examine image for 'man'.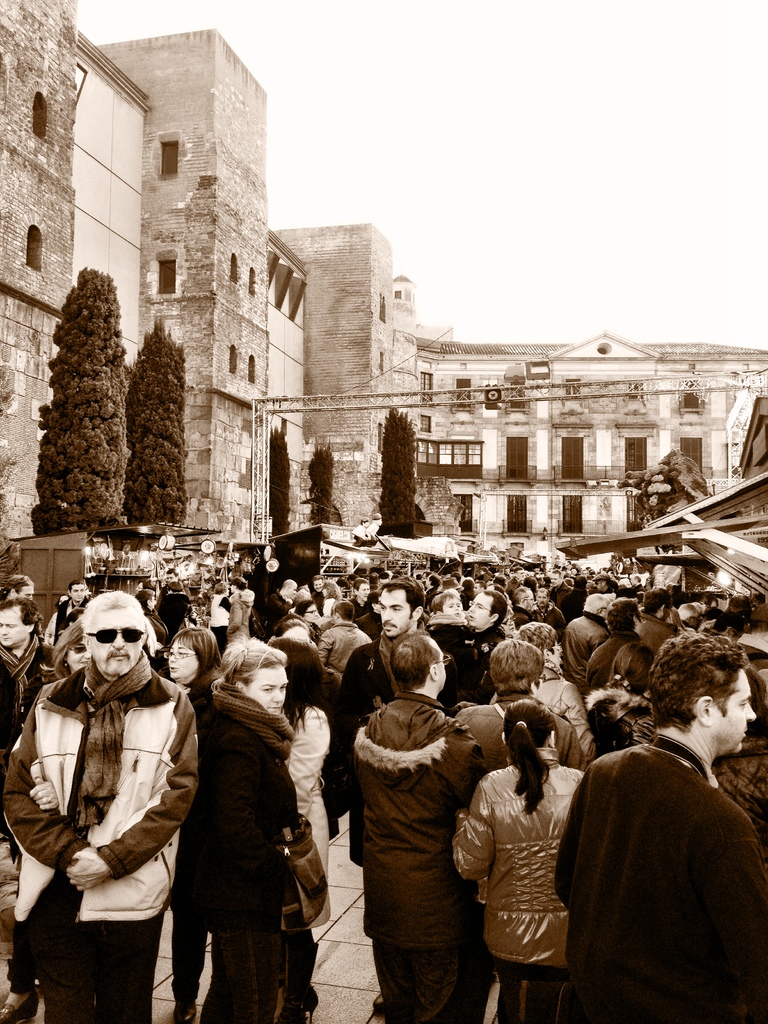
Examination result: select_region(316, 598, 375, 714).
